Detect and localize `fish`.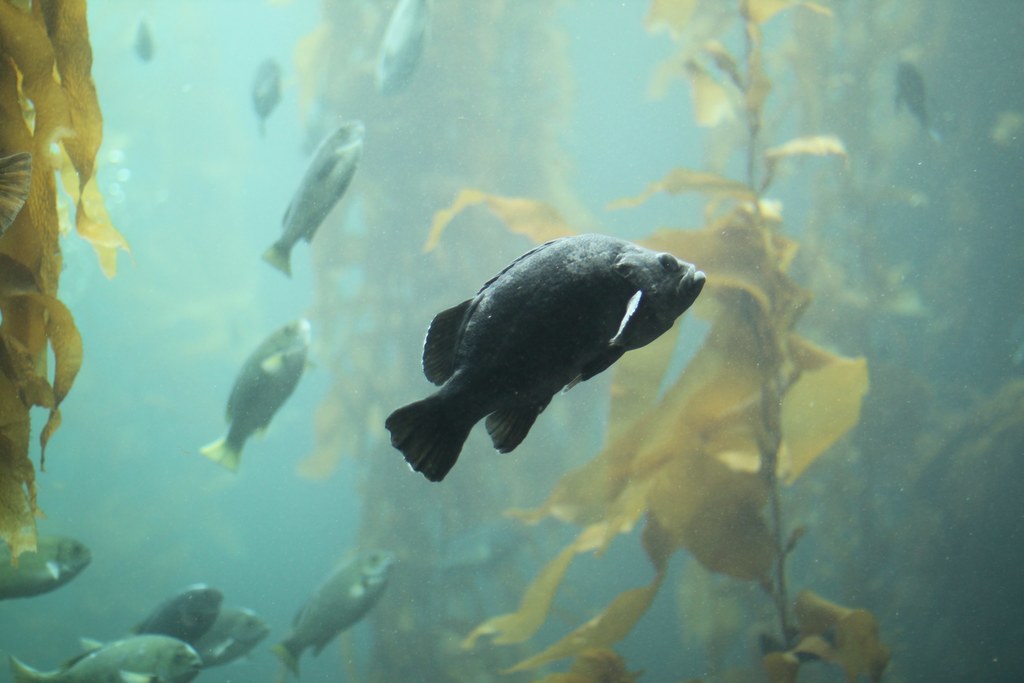
Localized at <box>271,545,401,682</box>.
